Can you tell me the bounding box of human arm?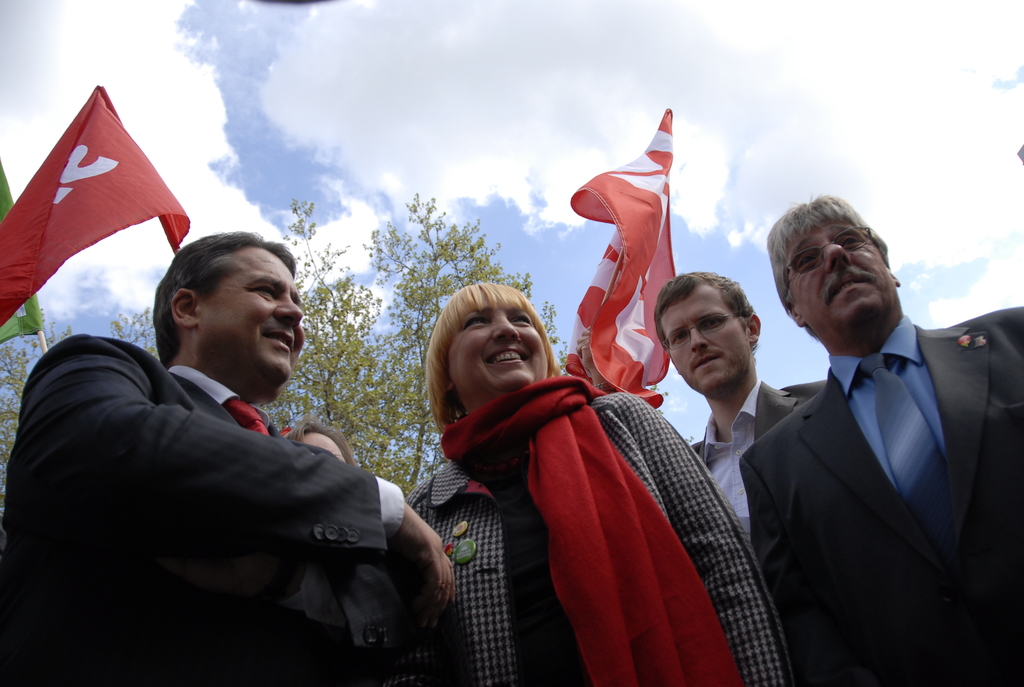
box=[737, 455, 803, 650].
